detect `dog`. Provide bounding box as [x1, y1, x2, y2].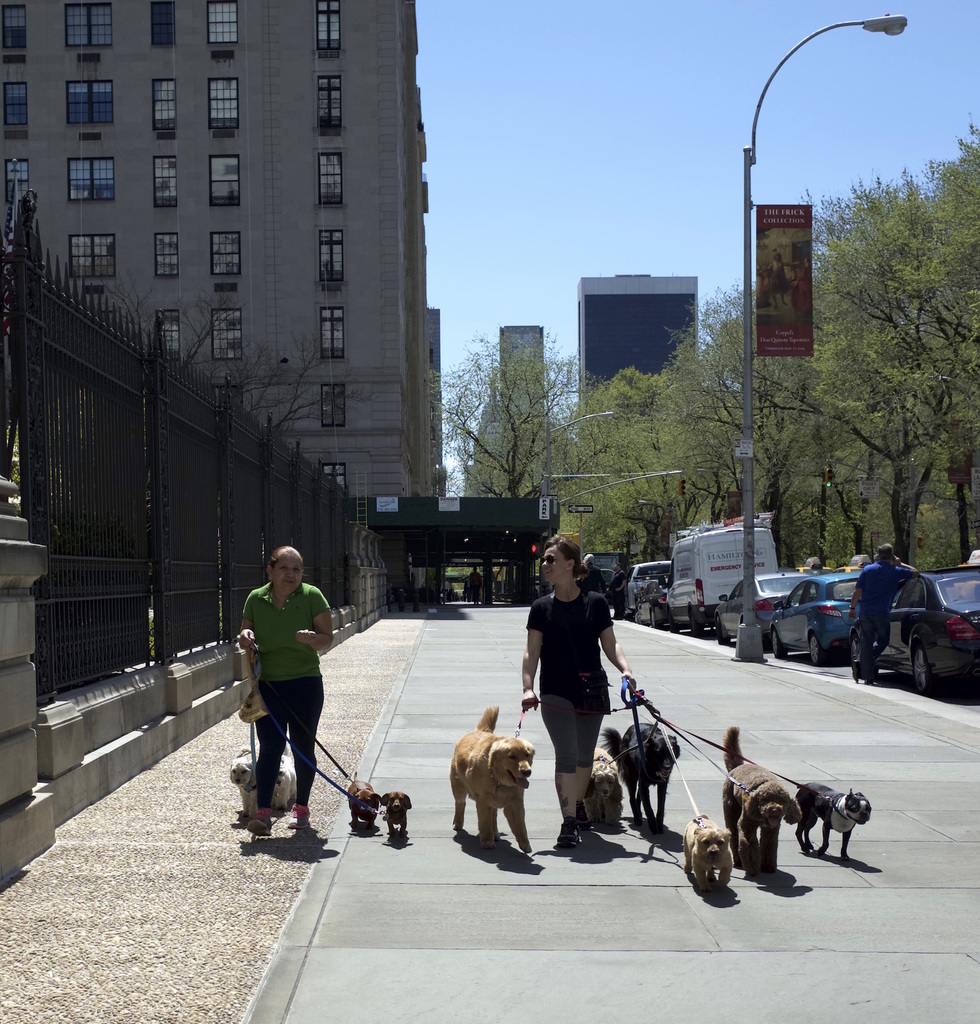
[448, 705, 534, 860].
